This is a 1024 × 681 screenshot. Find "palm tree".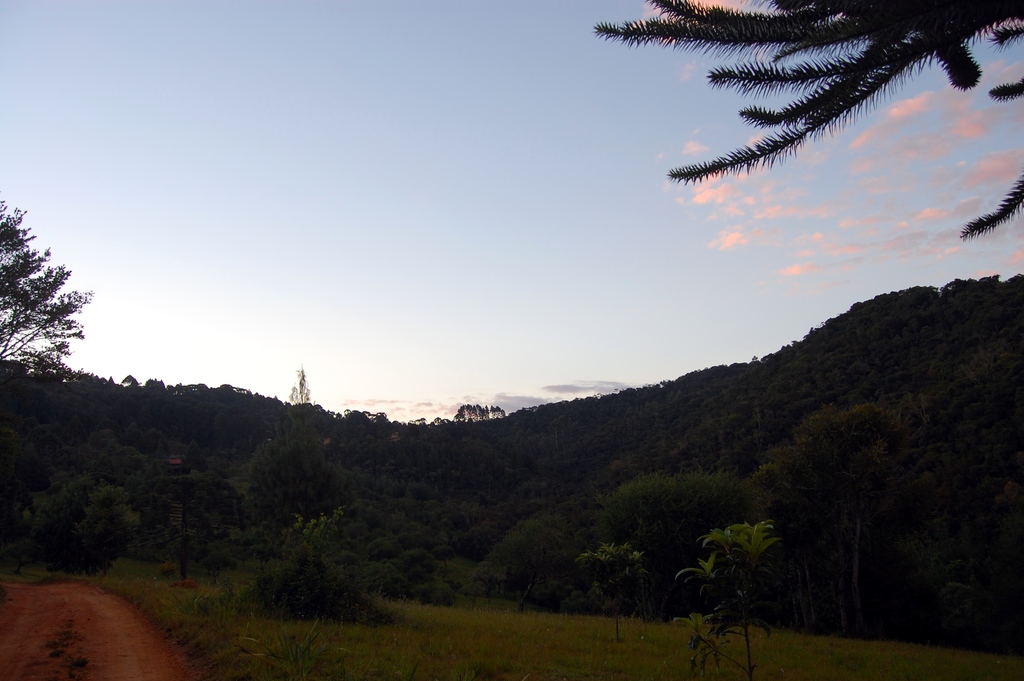
Bounding box: detection(0, 200, 72, 413).
